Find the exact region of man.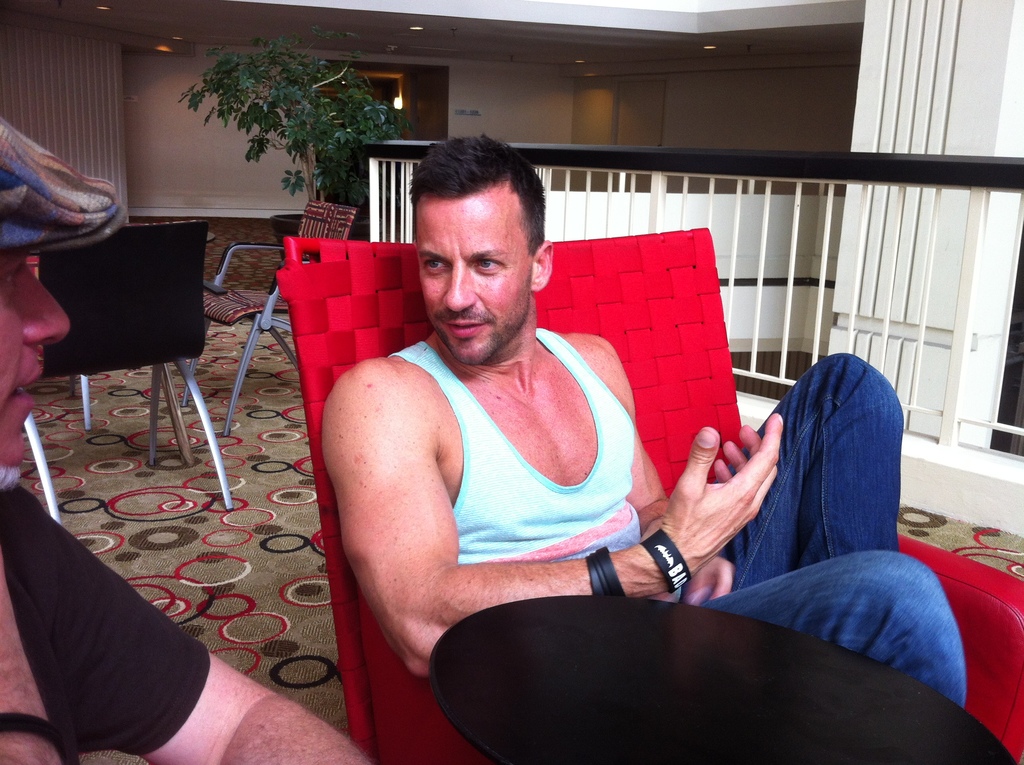
Exact region: (312,129,978,715).
